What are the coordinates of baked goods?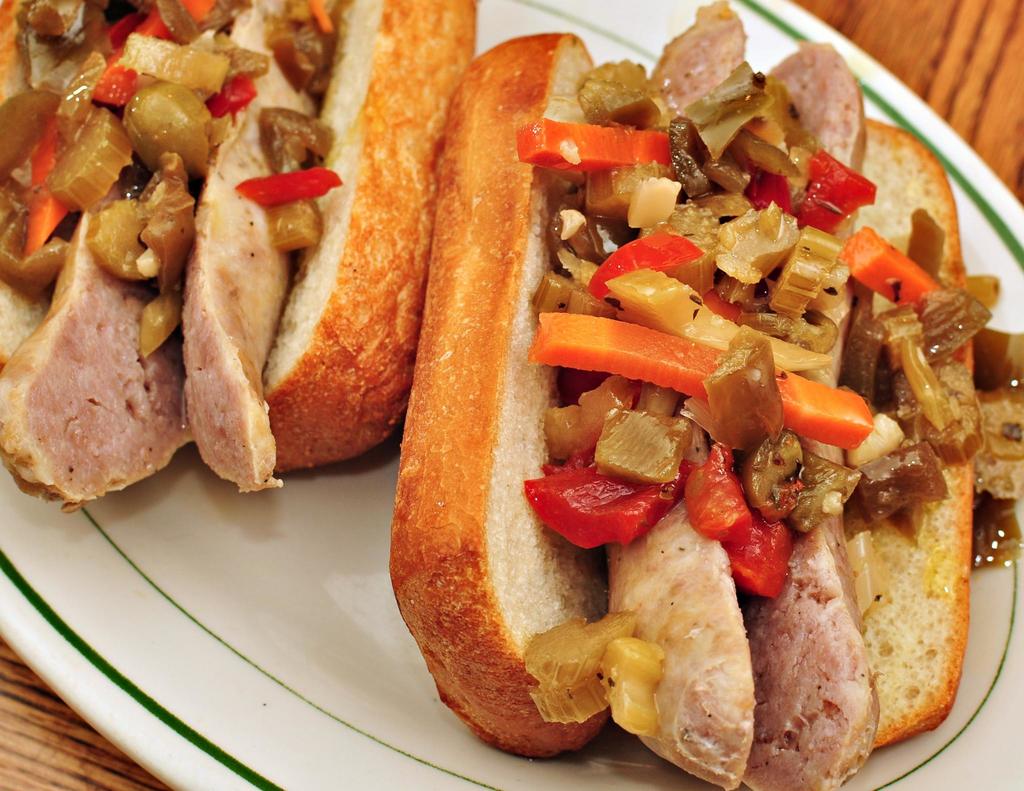
268,15,1016,790.
